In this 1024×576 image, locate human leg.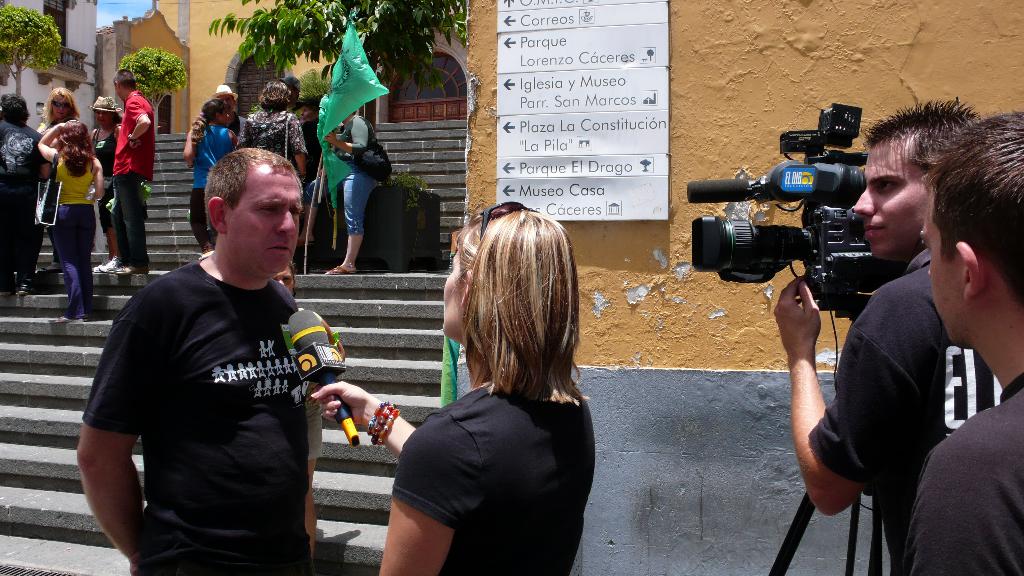
Bounding box: Rect(296, 179, 325, 242).
